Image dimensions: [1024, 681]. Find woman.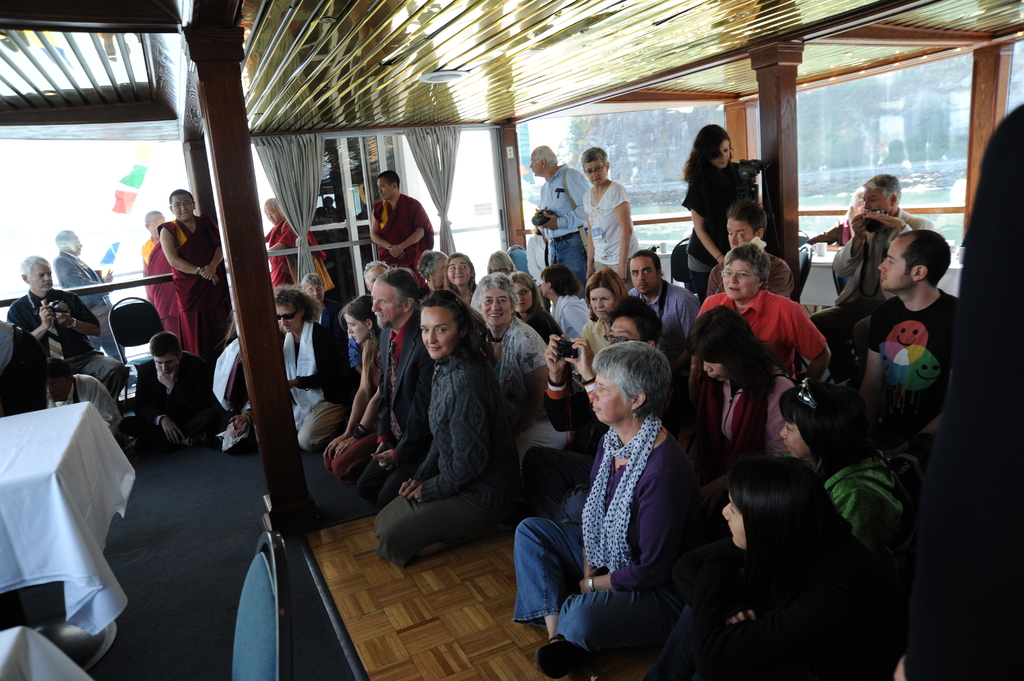
[626, 467, 897, 680].
